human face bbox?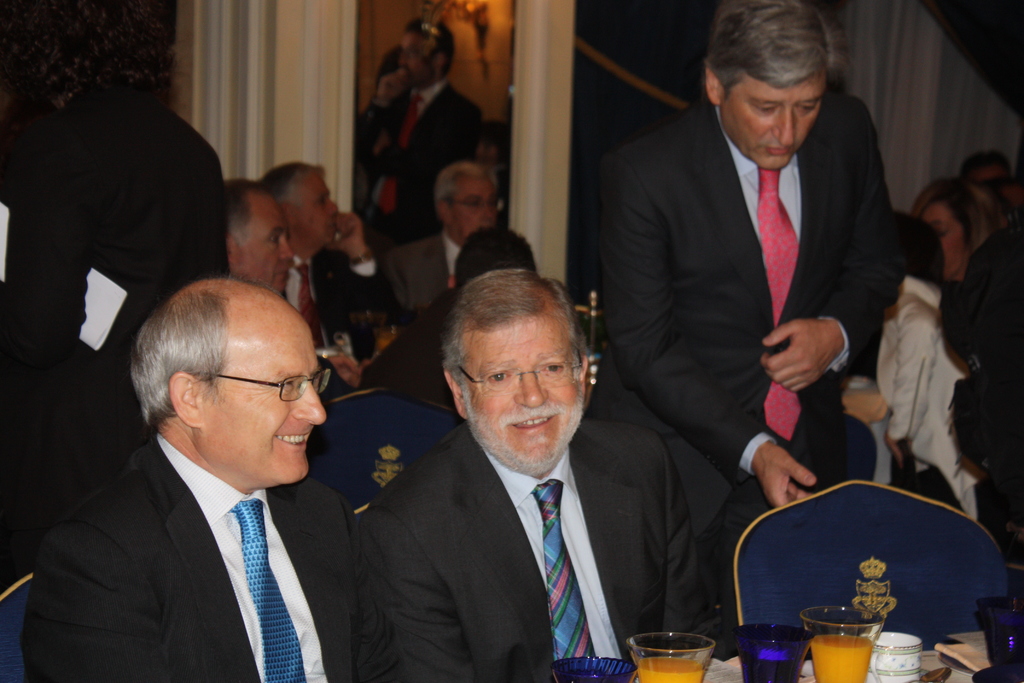
298, 173, 341, 245
